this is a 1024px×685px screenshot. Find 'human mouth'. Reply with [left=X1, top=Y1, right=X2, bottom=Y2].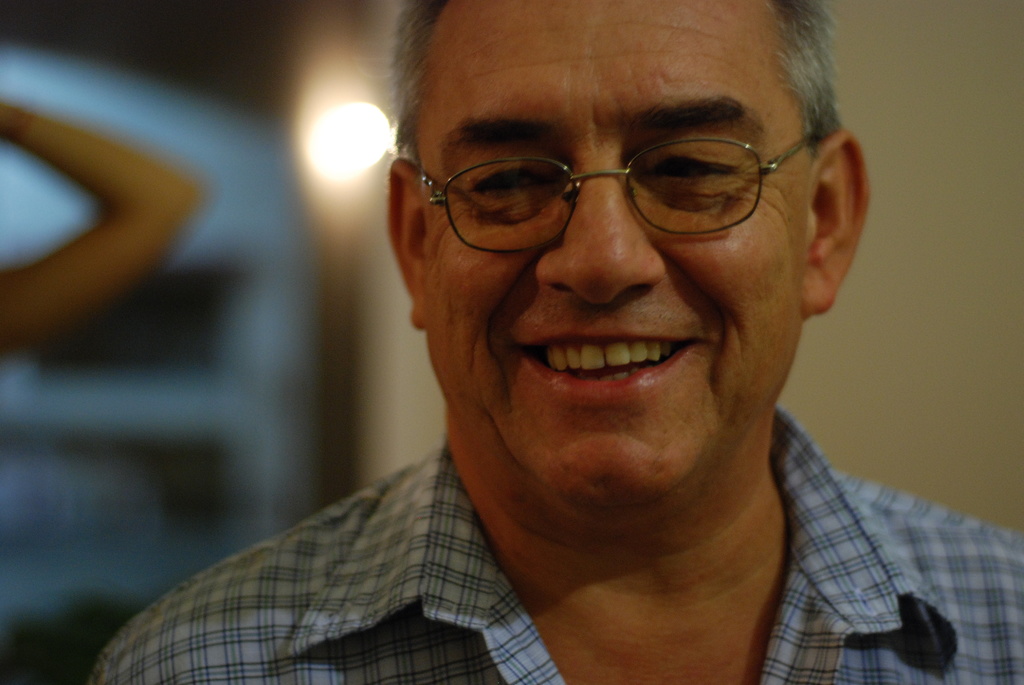
[left=520, top=336, right=698, bottom=397].
